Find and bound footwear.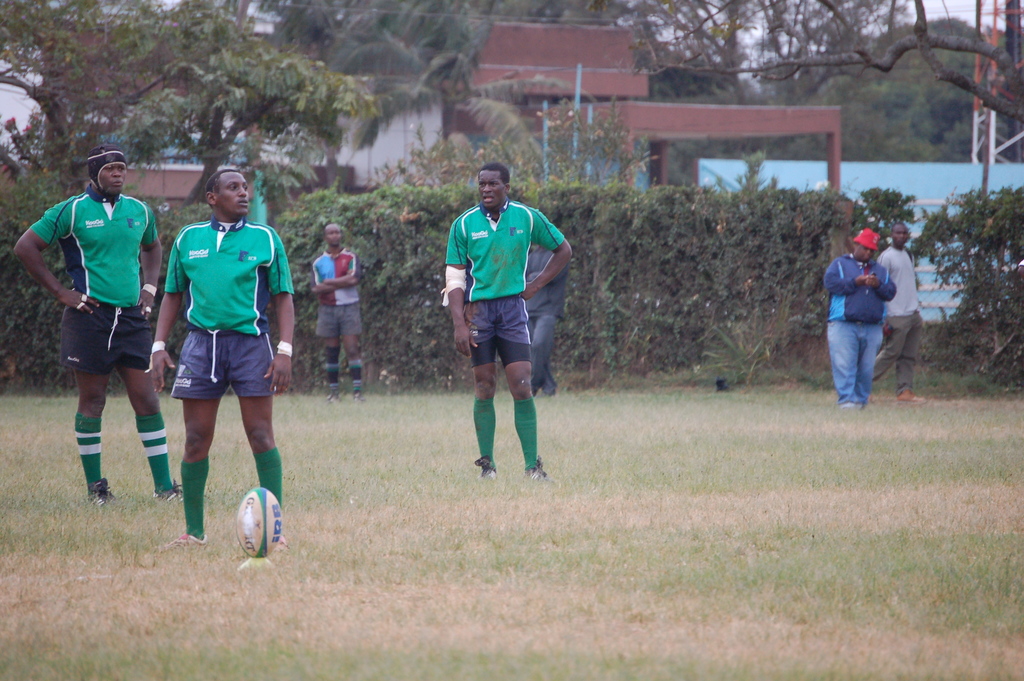
Bound: bbox=(472, 454, 502, 485).
